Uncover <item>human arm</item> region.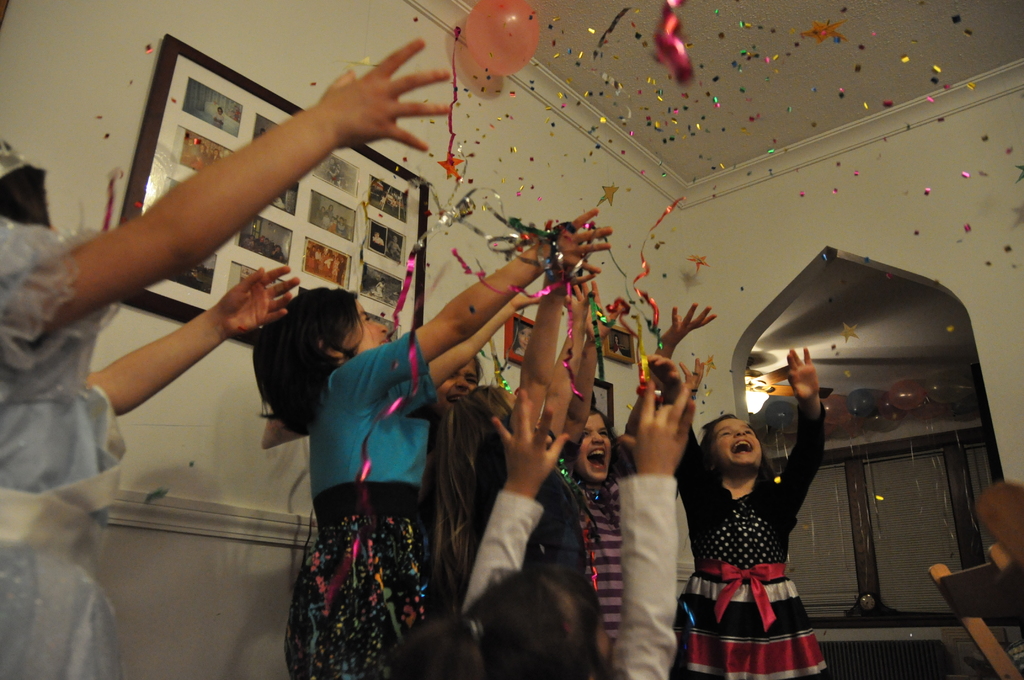
Uncovered: (334,209,607,392).
